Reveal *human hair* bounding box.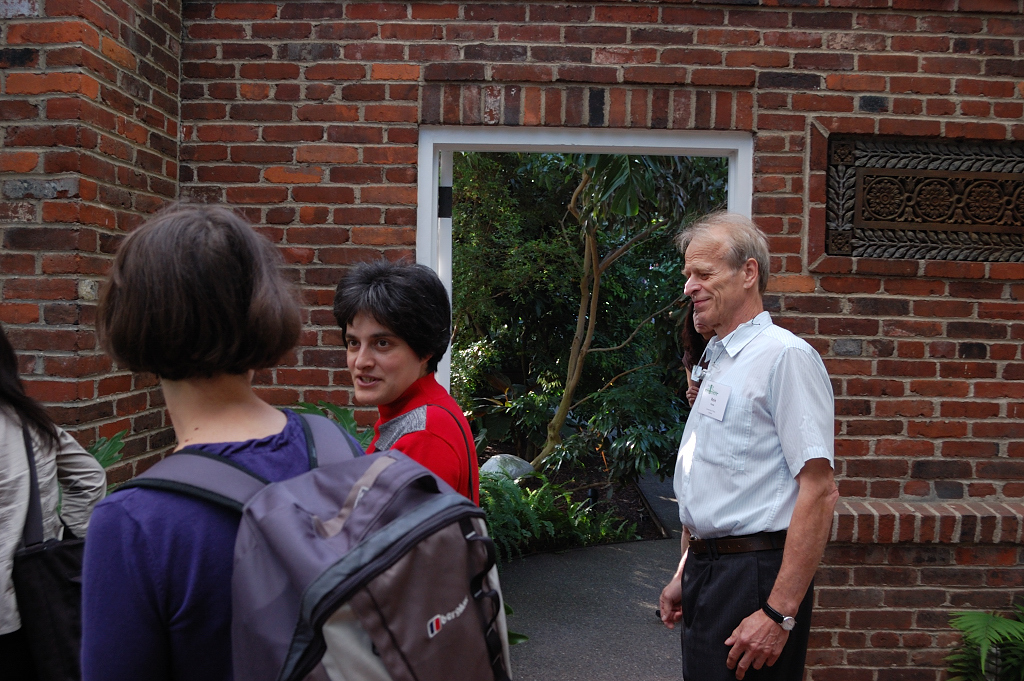
Revealed: (678,207,772,297).
